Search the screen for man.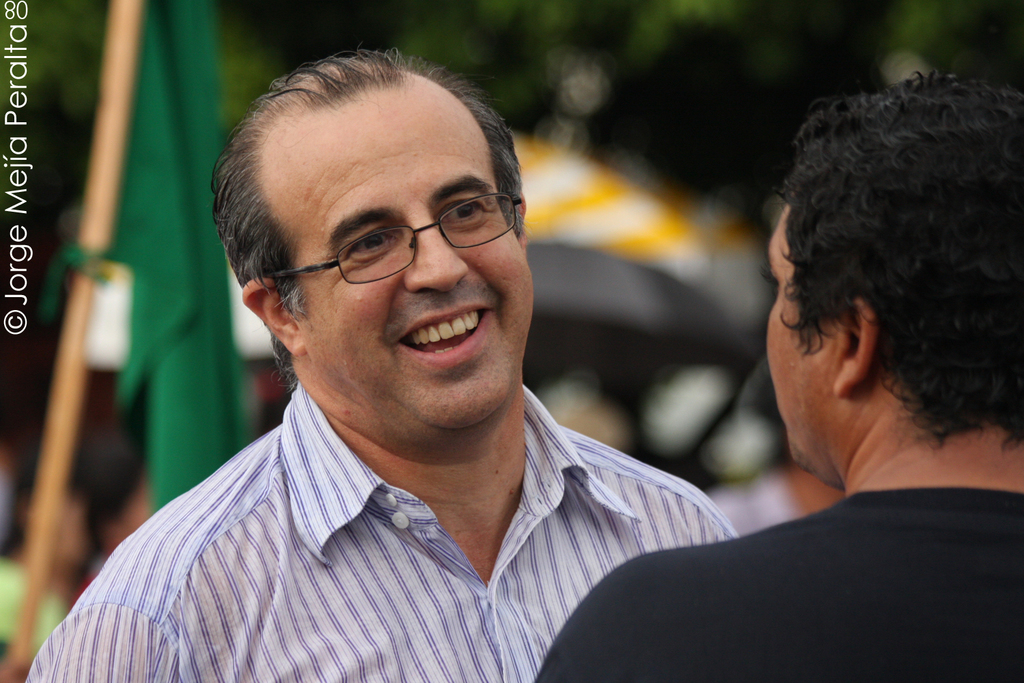
Found at 23 47 748 682.
